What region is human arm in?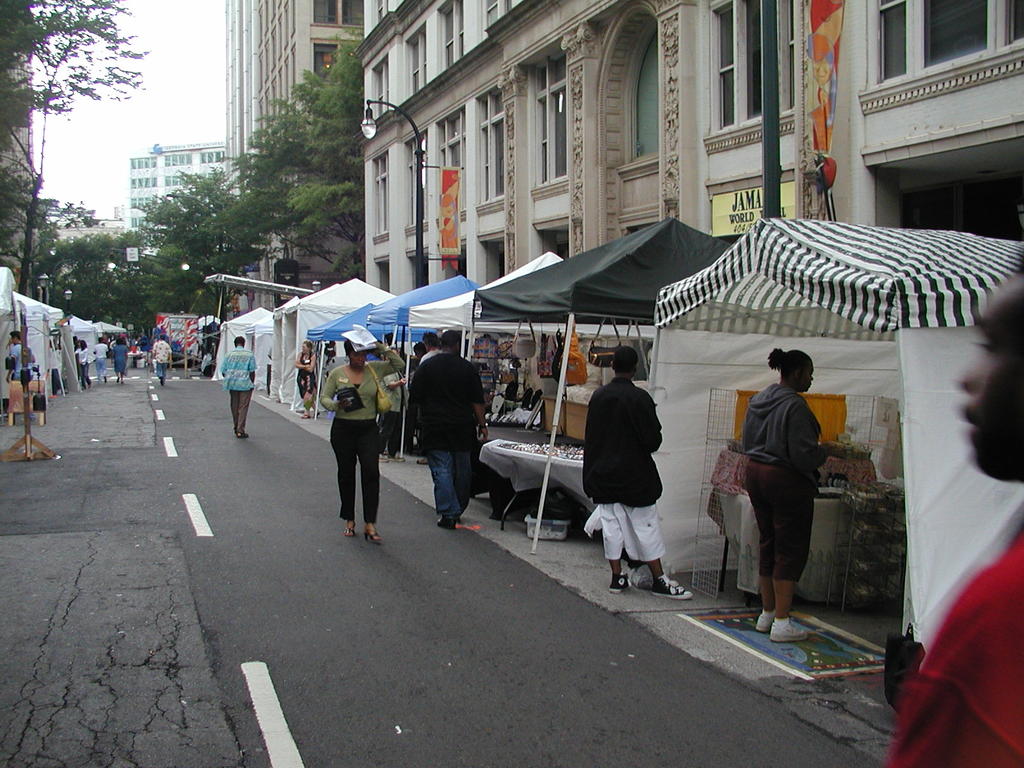
bbox=(785, 396, 833, 474).
